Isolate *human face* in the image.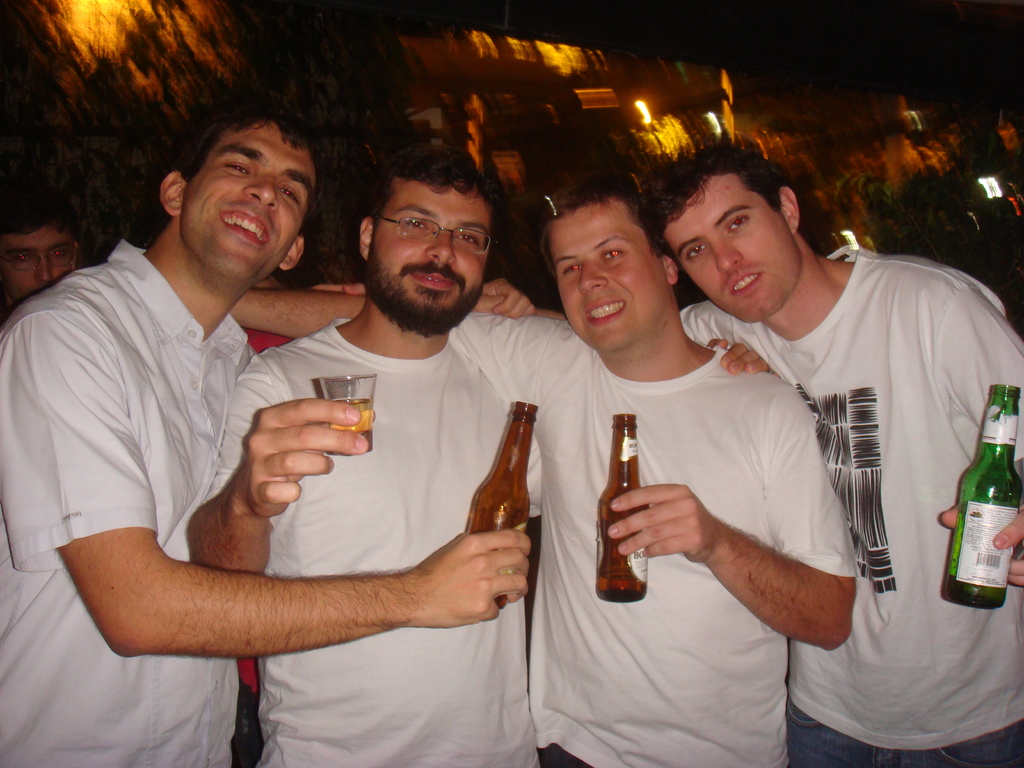
Isolated region: 544/193/671/347.
